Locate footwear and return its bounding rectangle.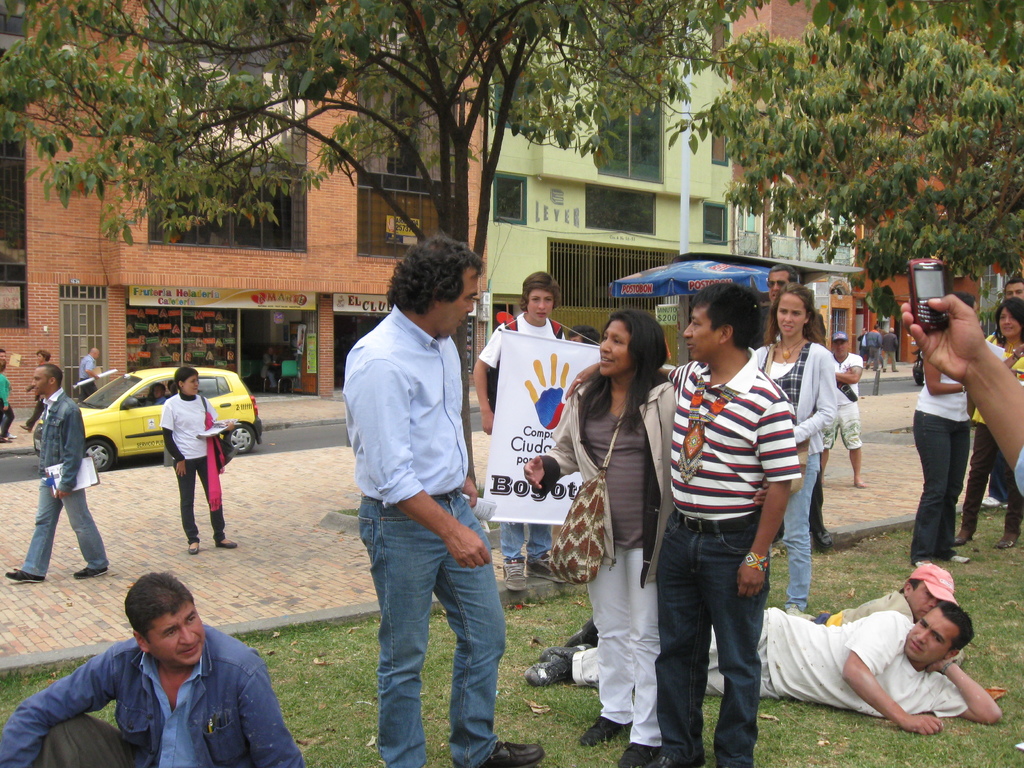
box(580, 716, 620, 747).
